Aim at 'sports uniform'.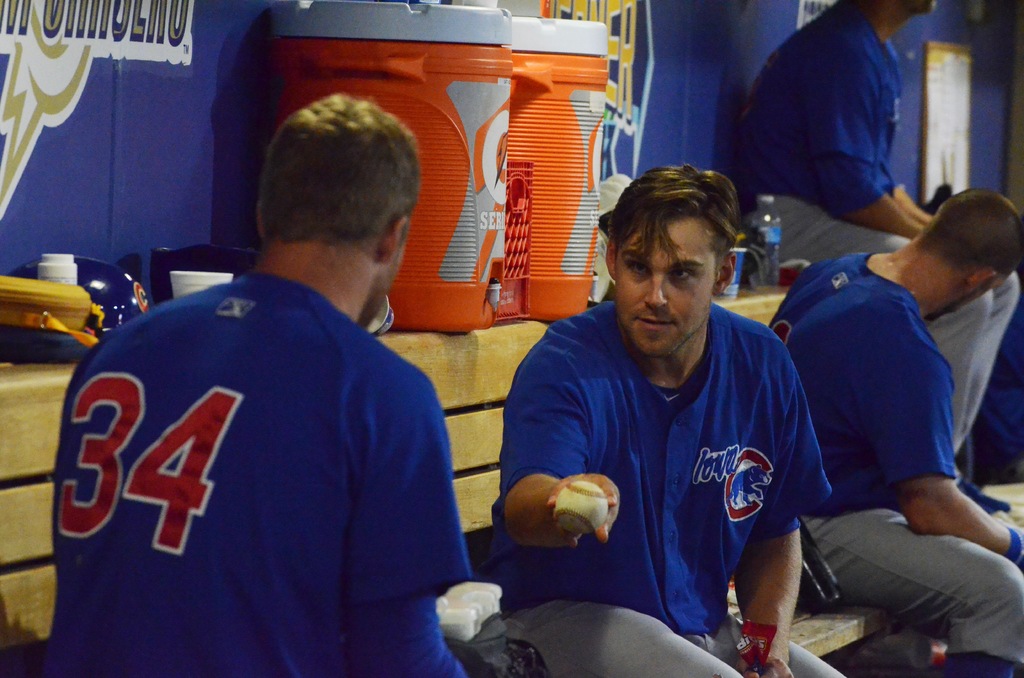
Aimed at detection(54, 120, 482, 672).
